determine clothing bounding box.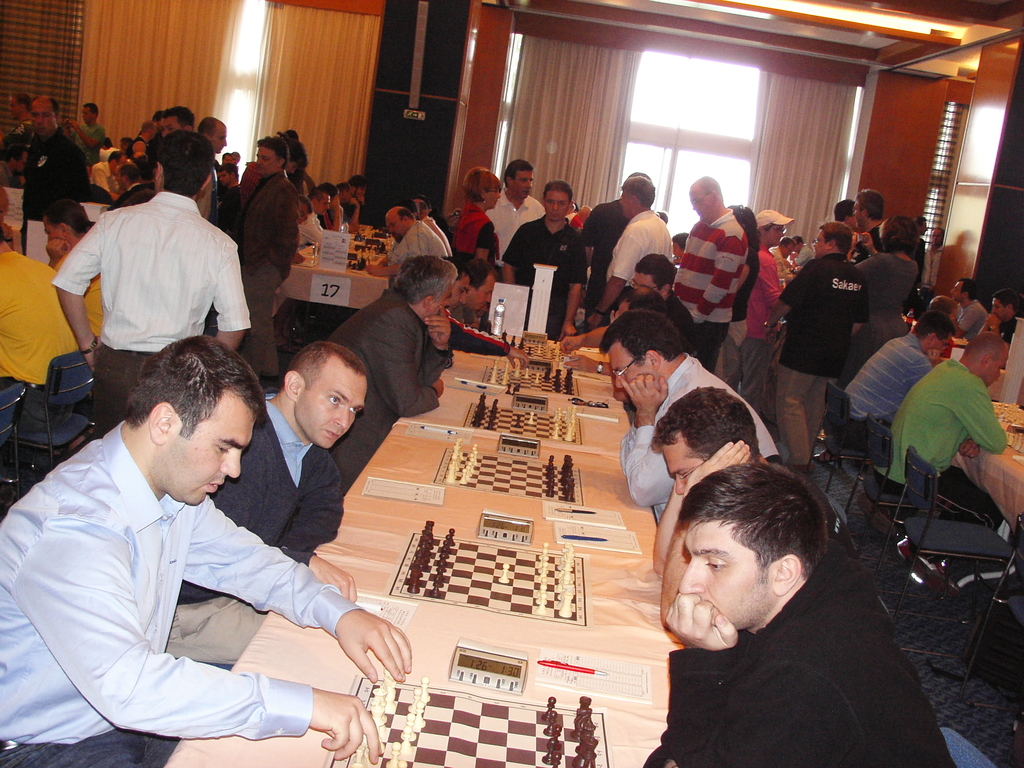
Determined: [x1=673, y1=209, x2=751, y2=365].
